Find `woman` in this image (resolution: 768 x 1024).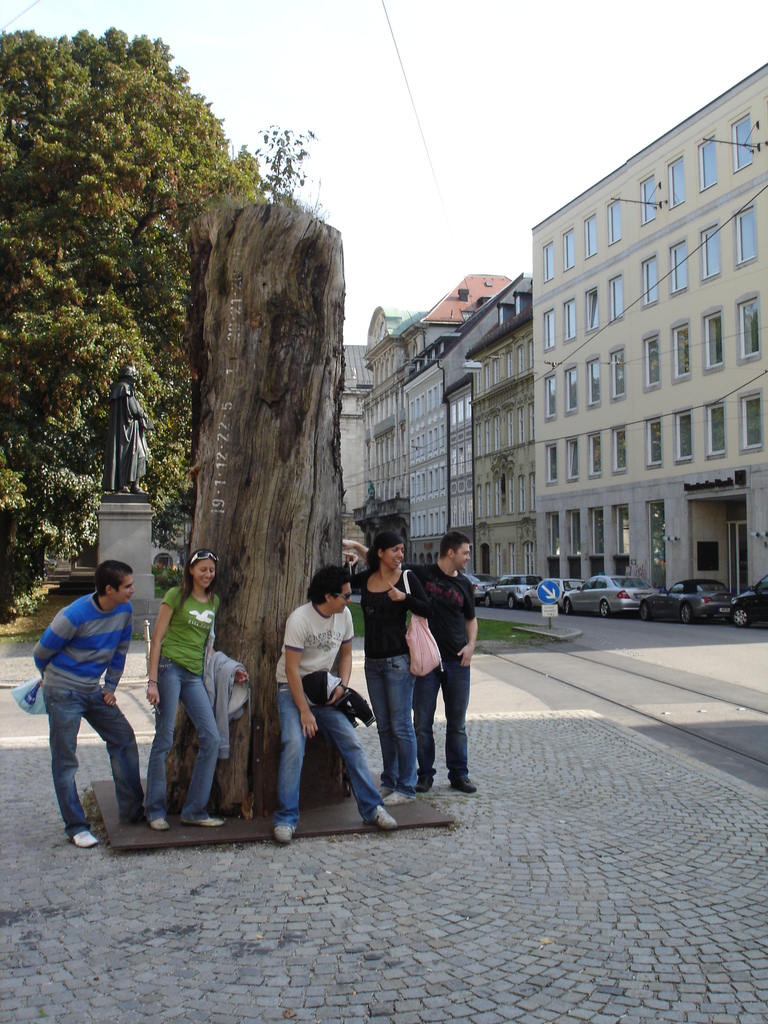
147:547:225:836.
